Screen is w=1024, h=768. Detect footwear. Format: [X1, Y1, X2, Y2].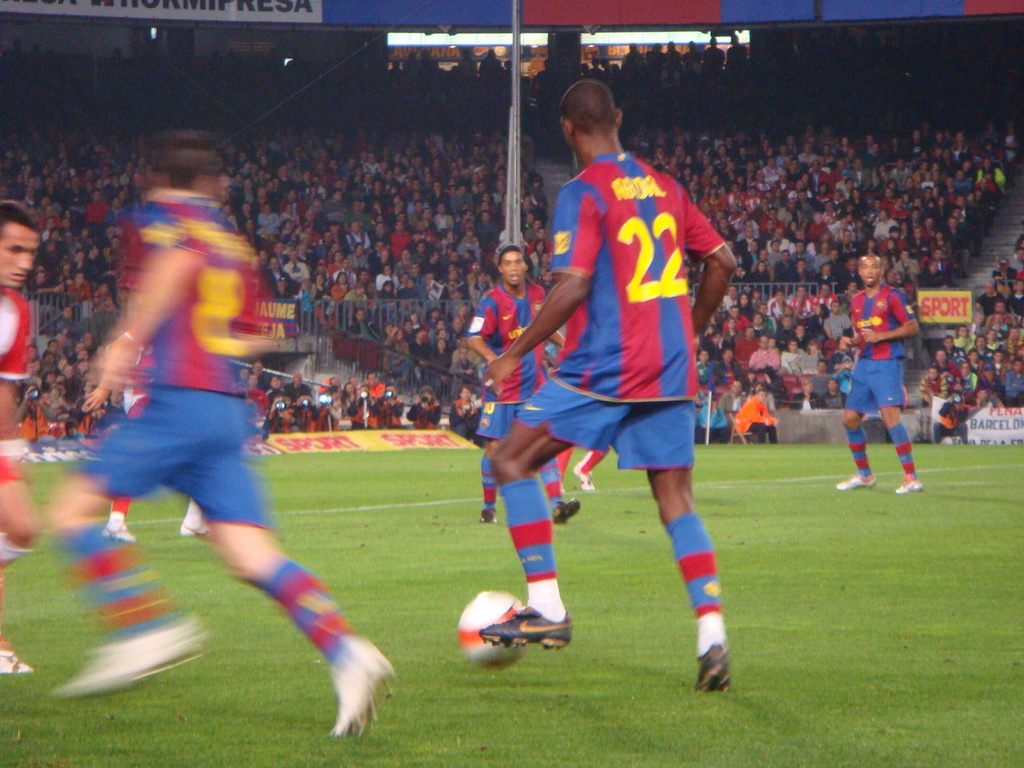
[100, 521, 139, 543].
